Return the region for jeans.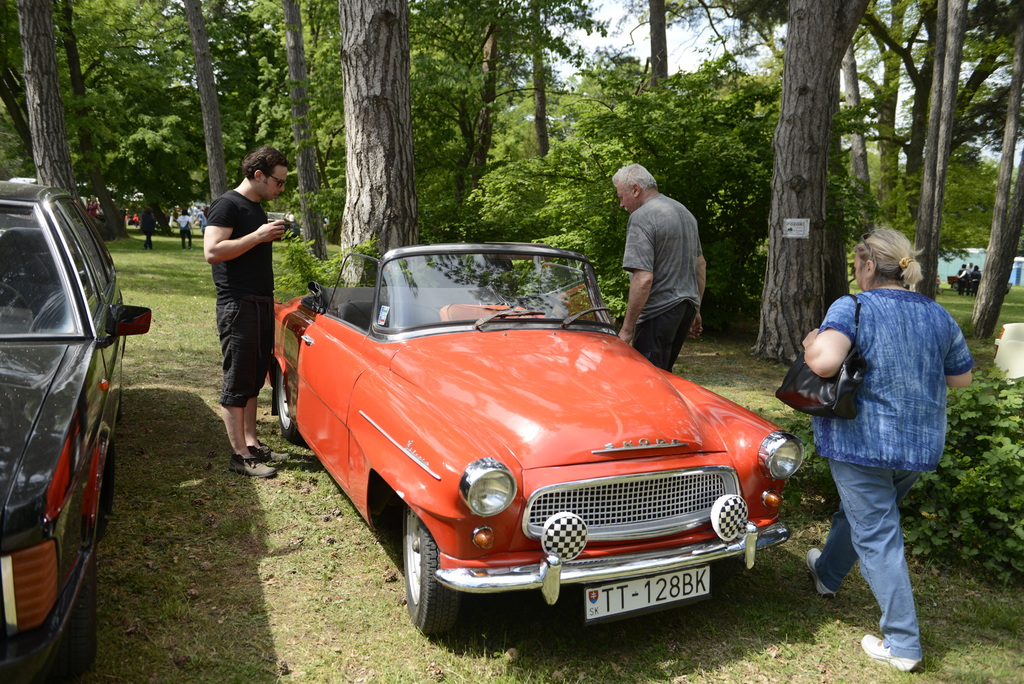
bbox(815, 457, 936, 655).
